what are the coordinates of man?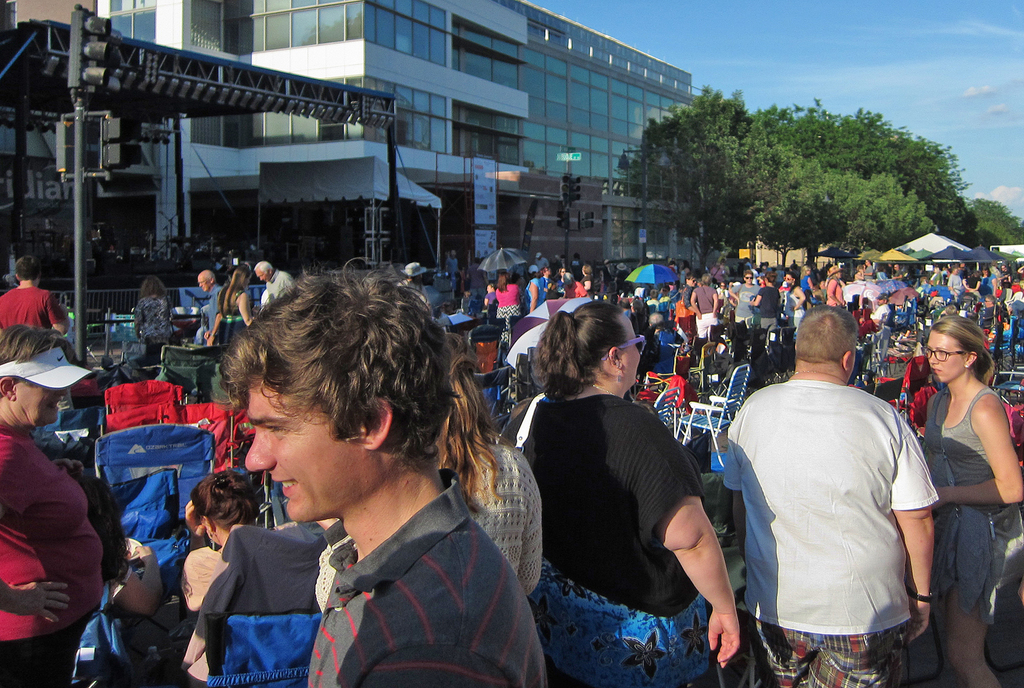
[left=0, top=257, right=70, bottom=338].
